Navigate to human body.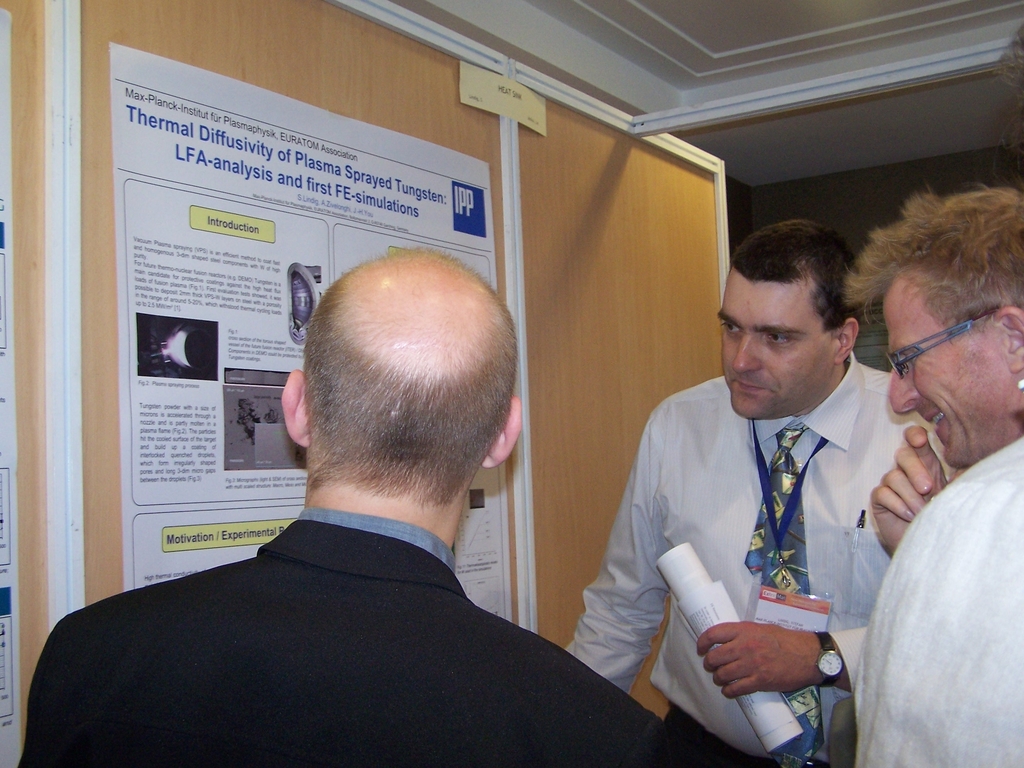
Navigation target: box(25, 233, 671, 767).
